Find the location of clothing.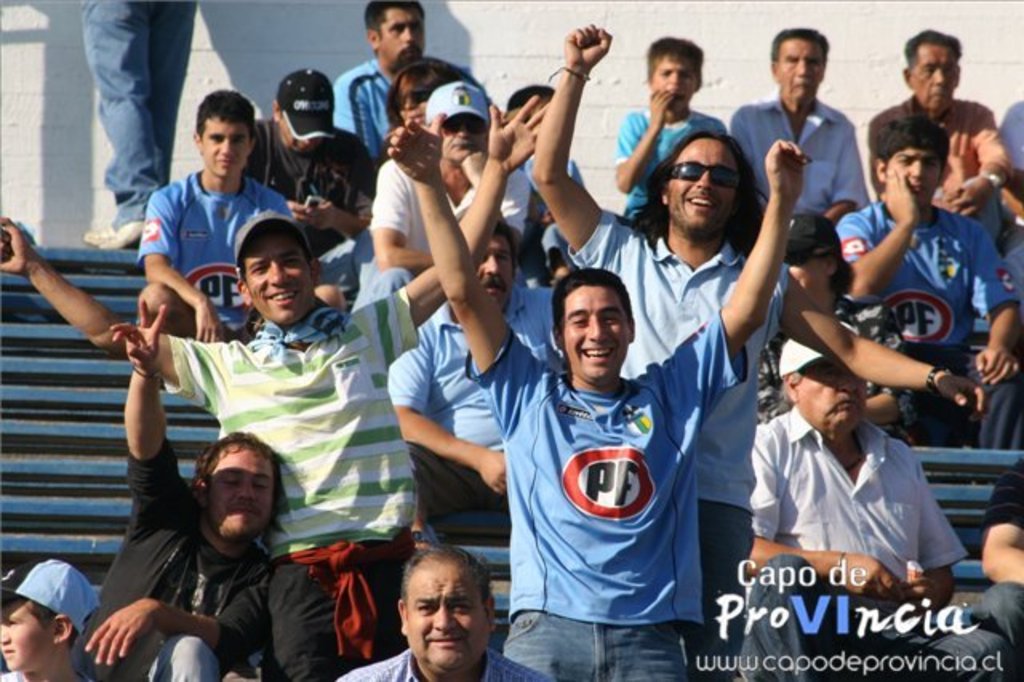
Location: BBox(74, 439, 275, 680).
